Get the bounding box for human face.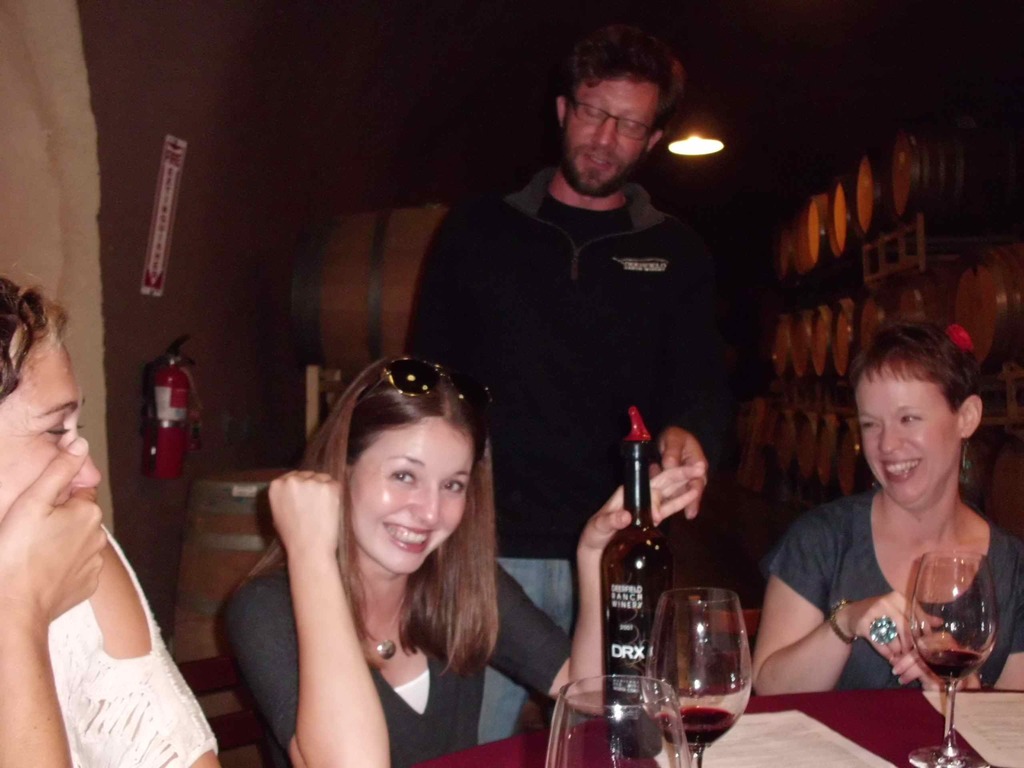
{"left": 0, "top": 327, "right": 98, "bottom": 514}.
